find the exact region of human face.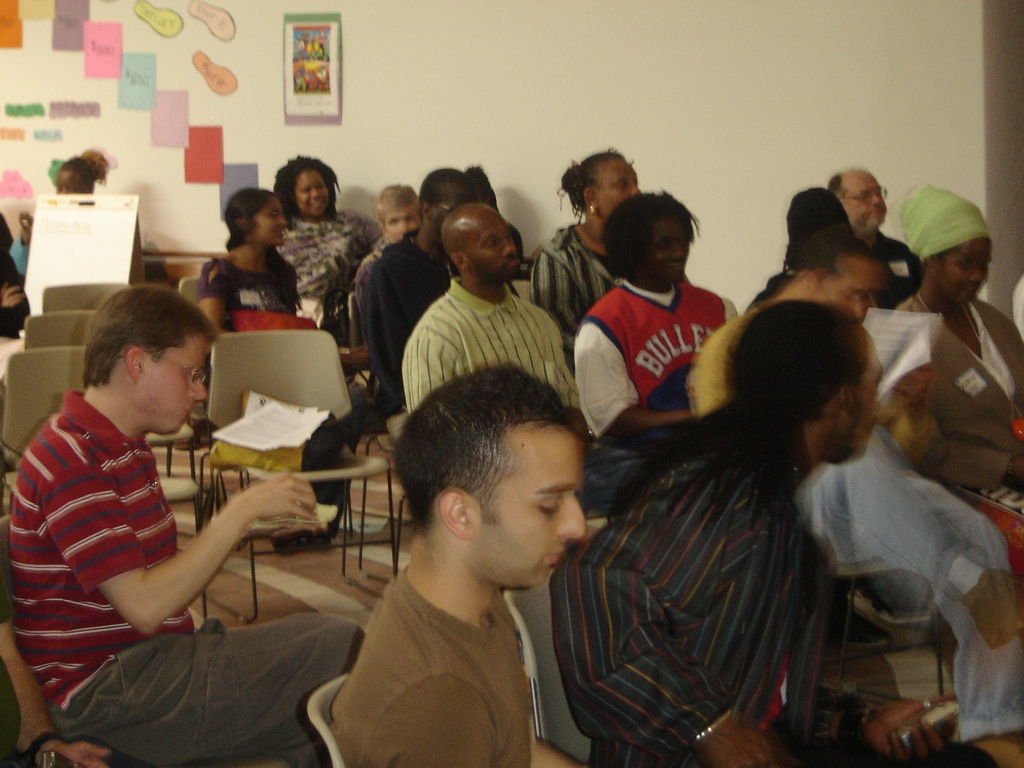
Exact region: crop(598, 160, 642, 213).
